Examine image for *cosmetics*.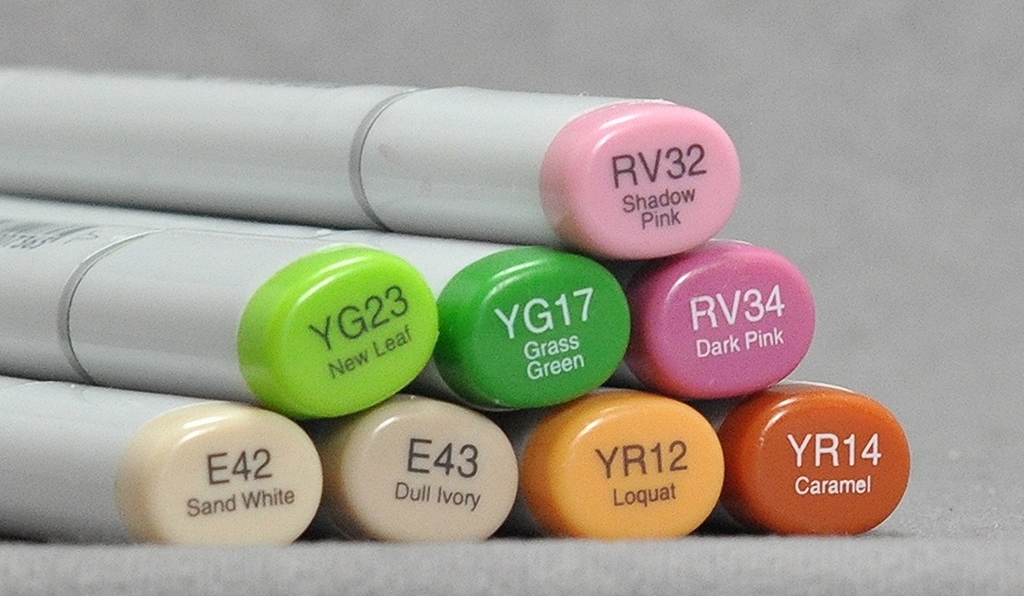
Examination result: {"left": 0, "top": 373, "right": 327, "bottom": 552}.
